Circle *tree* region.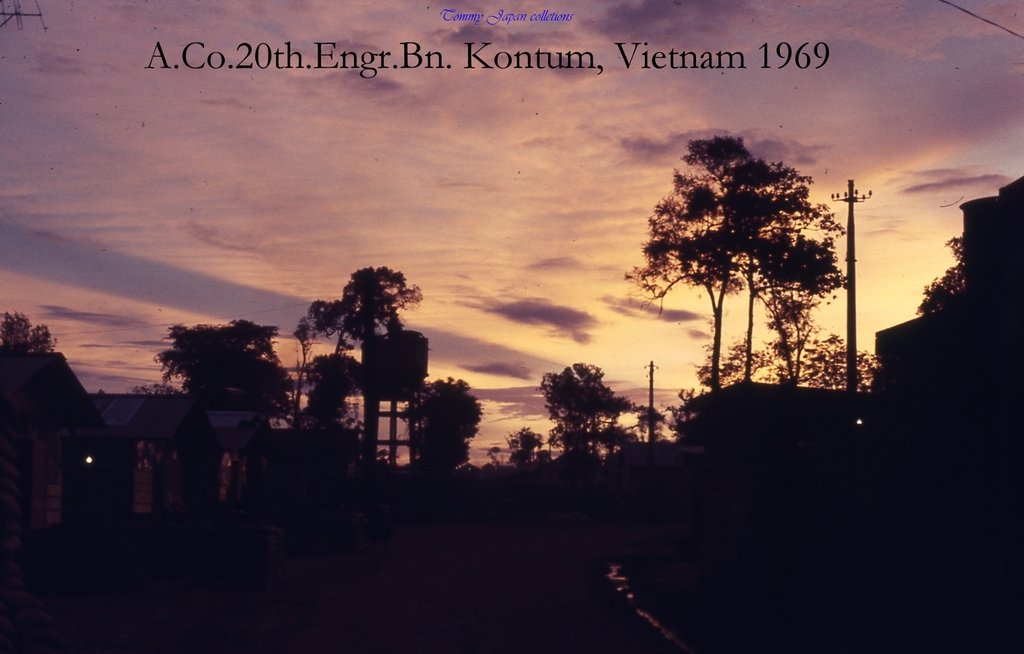
Region: box=[505, 423, 543, 468].
